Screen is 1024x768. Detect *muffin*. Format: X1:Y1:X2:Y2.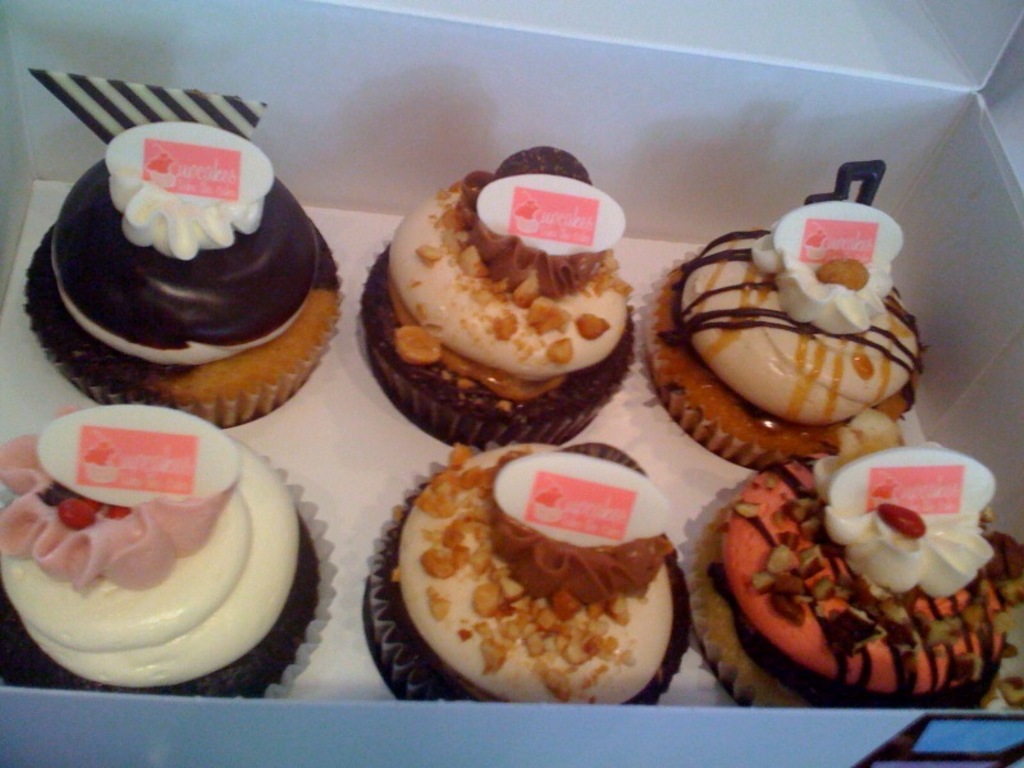
51:137:344:435.
